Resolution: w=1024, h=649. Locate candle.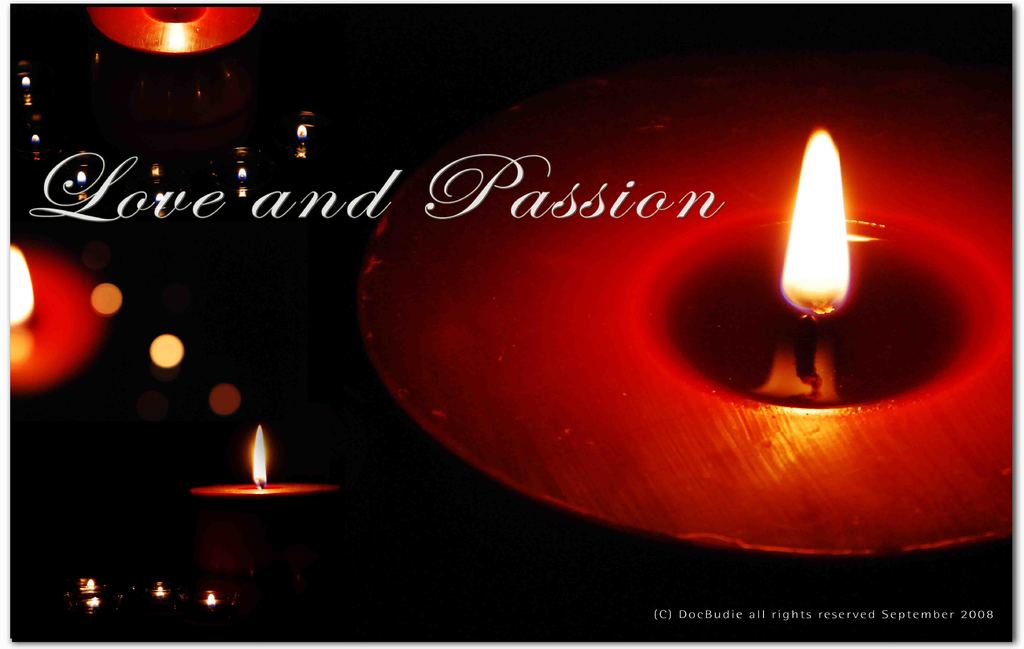
{"left": 0, "top": 244, "right": 109, "bottom": 396}.
